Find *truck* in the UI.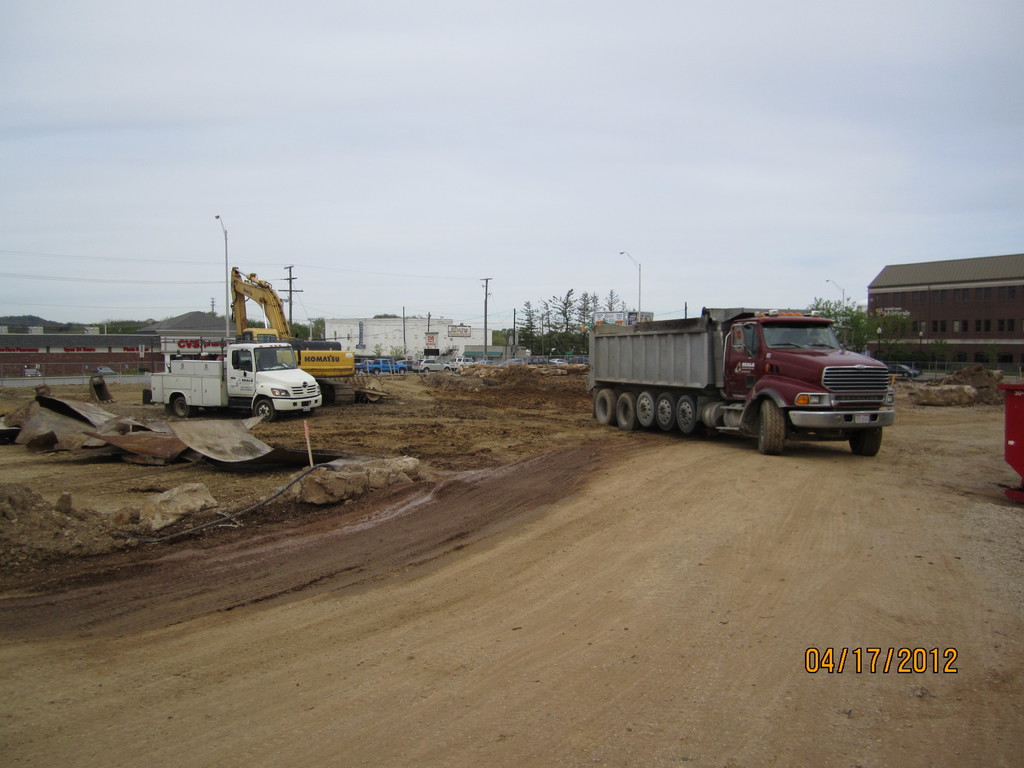
UI element at 576 304 900 458.
